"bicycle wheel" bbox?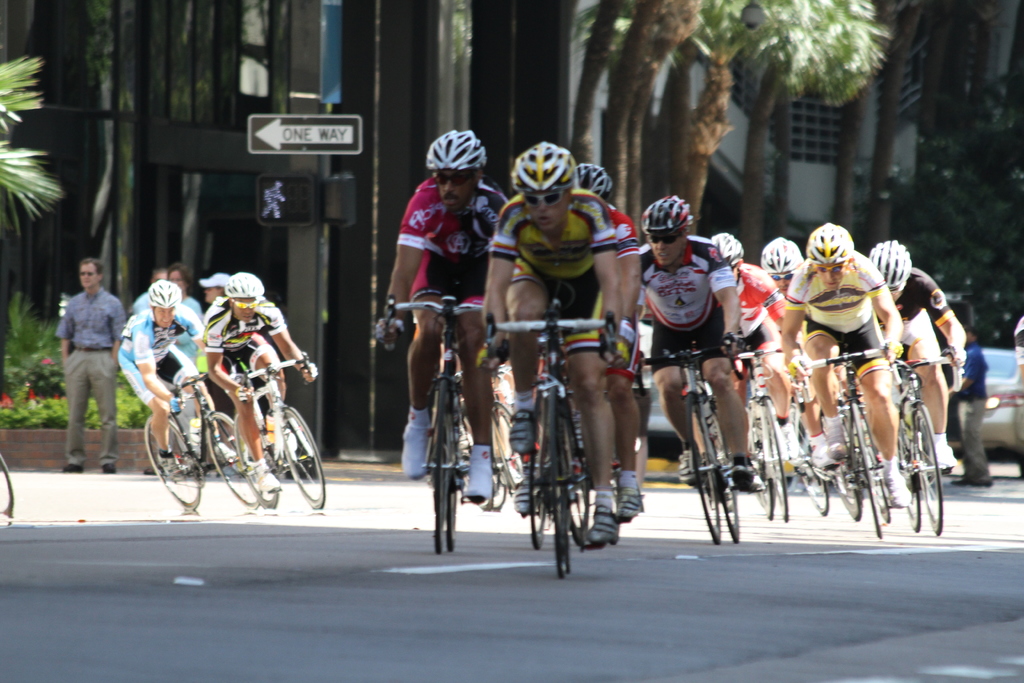
region(856, 435, 883, 540)
